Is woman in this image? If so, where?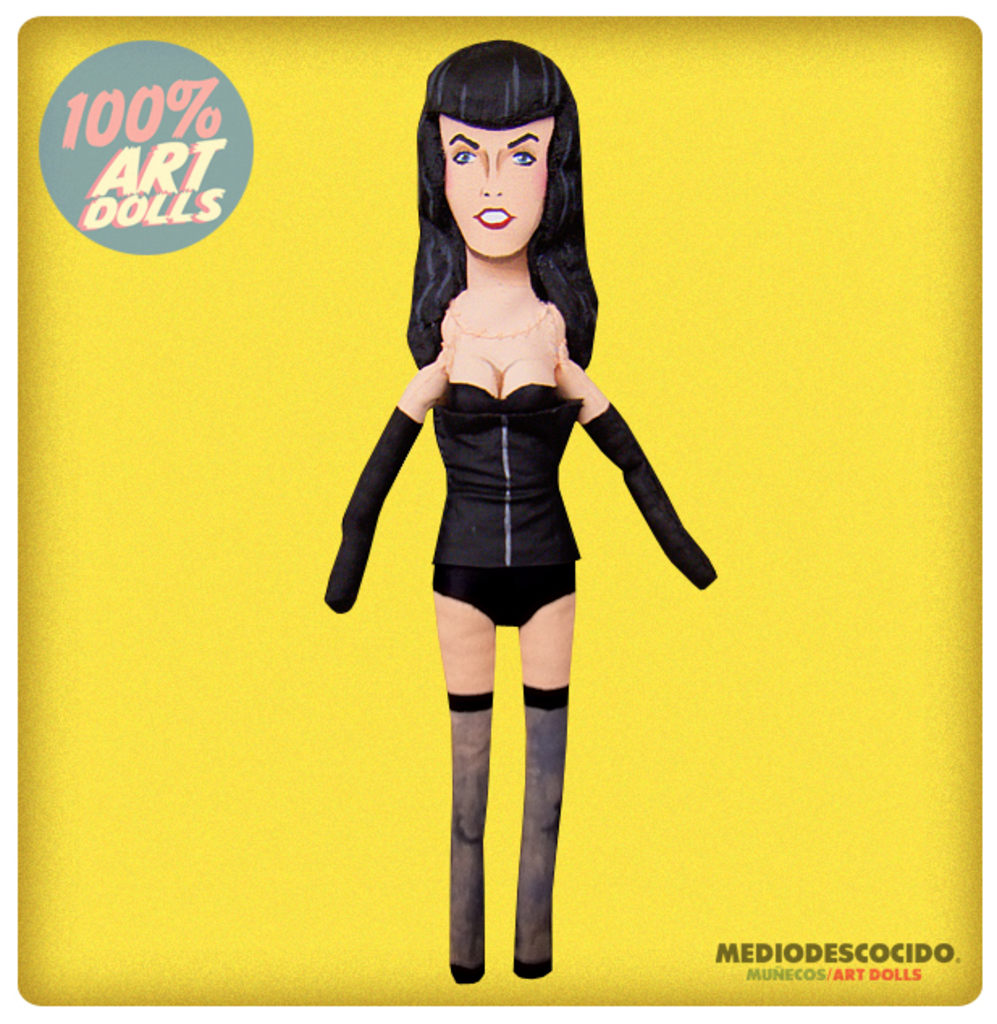
Yes, at box=[312, 81, 703, 946].
